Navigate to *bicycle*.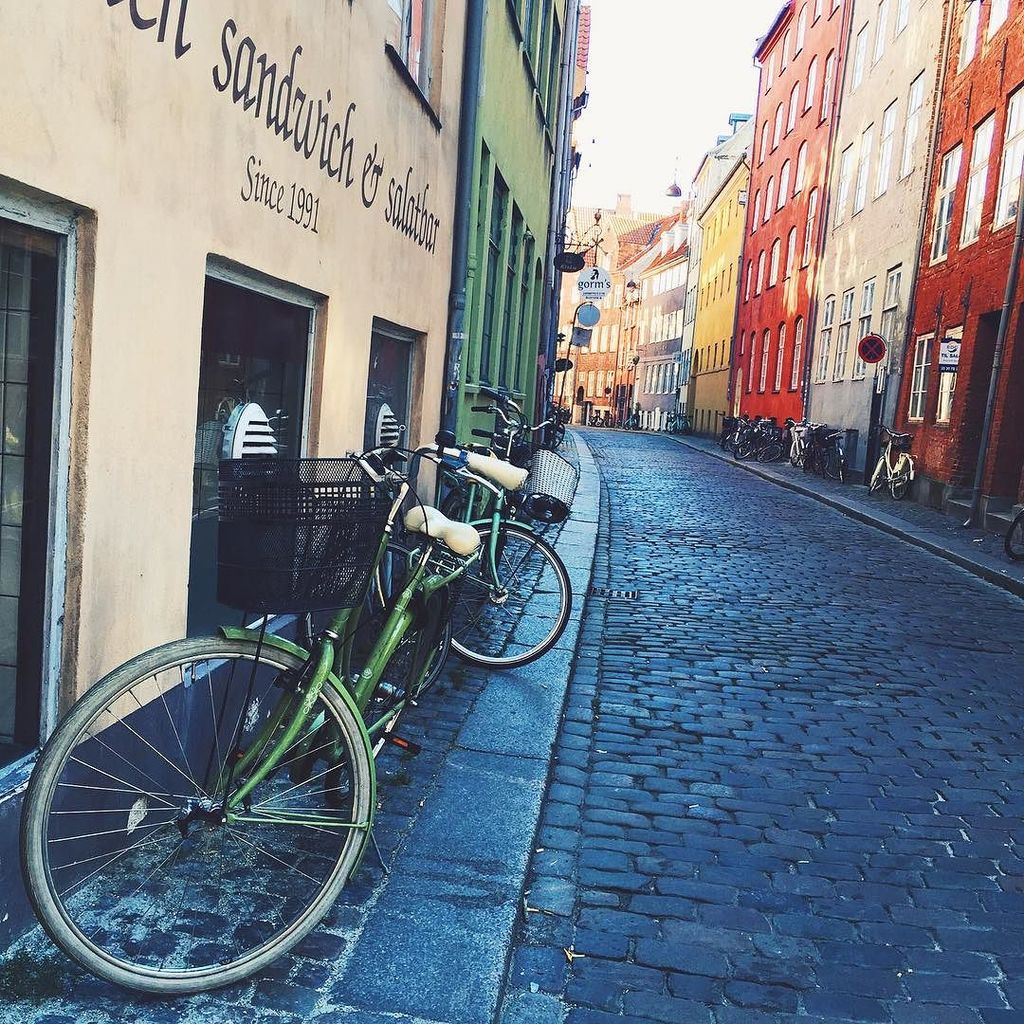
Navigation target: 791:426:813:471.
